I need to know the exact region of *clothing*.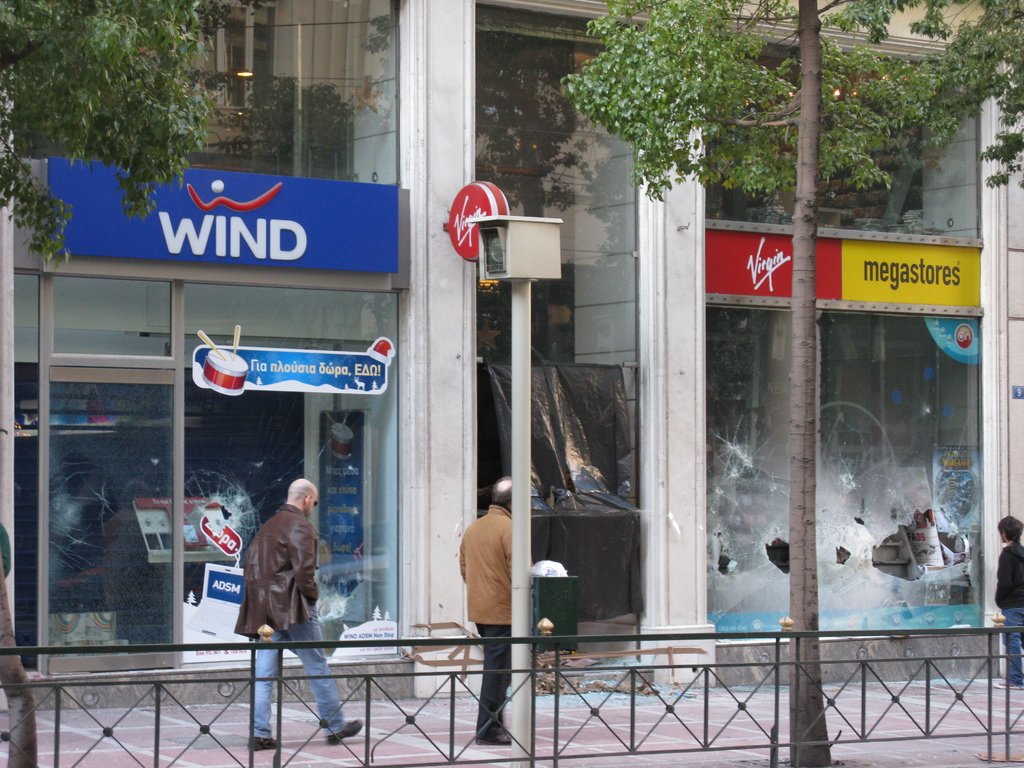
Region: bbox=(0, 522, 16, 577).
